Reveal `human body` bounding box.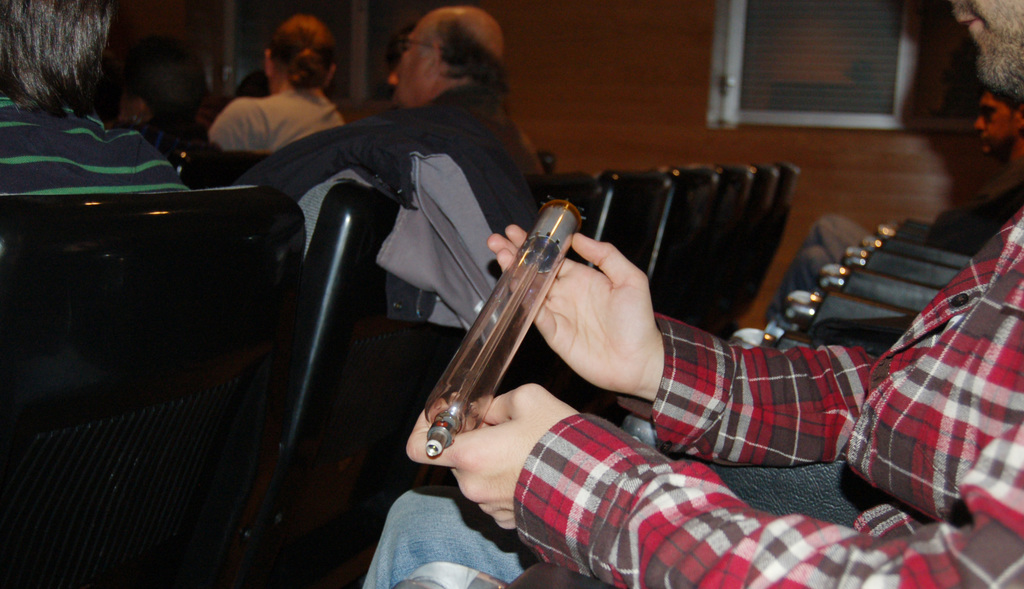
Revealed: box=[767, 88, 1023, 329].
